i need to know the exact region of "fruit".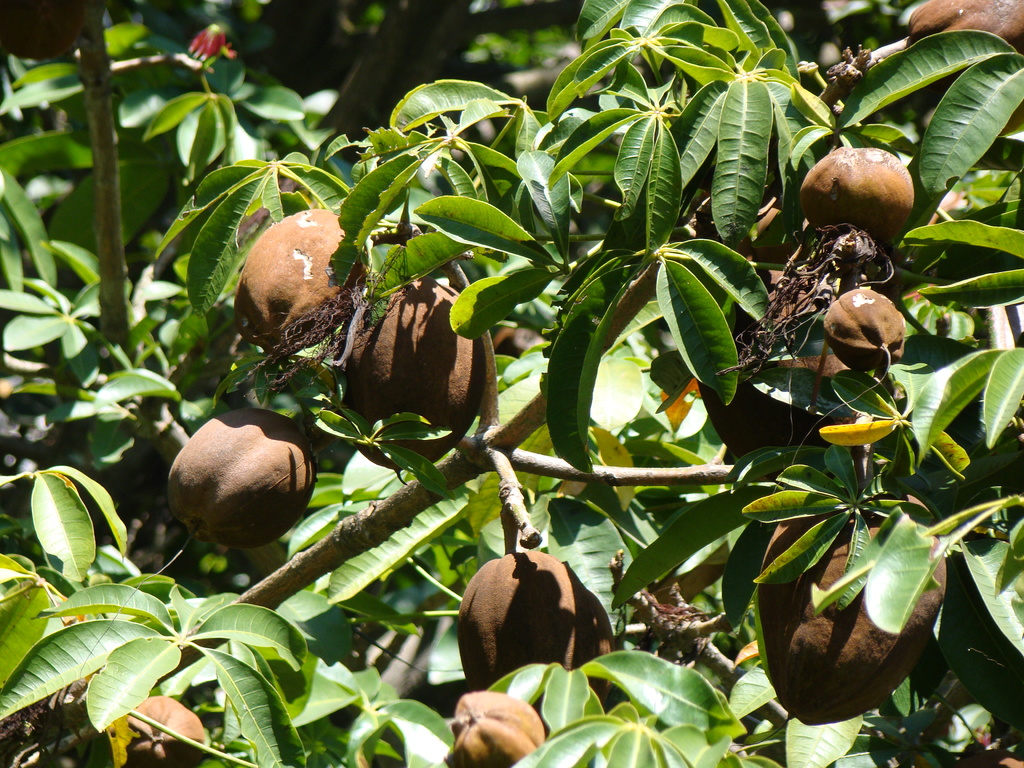
Region: 169 404 317 552.
